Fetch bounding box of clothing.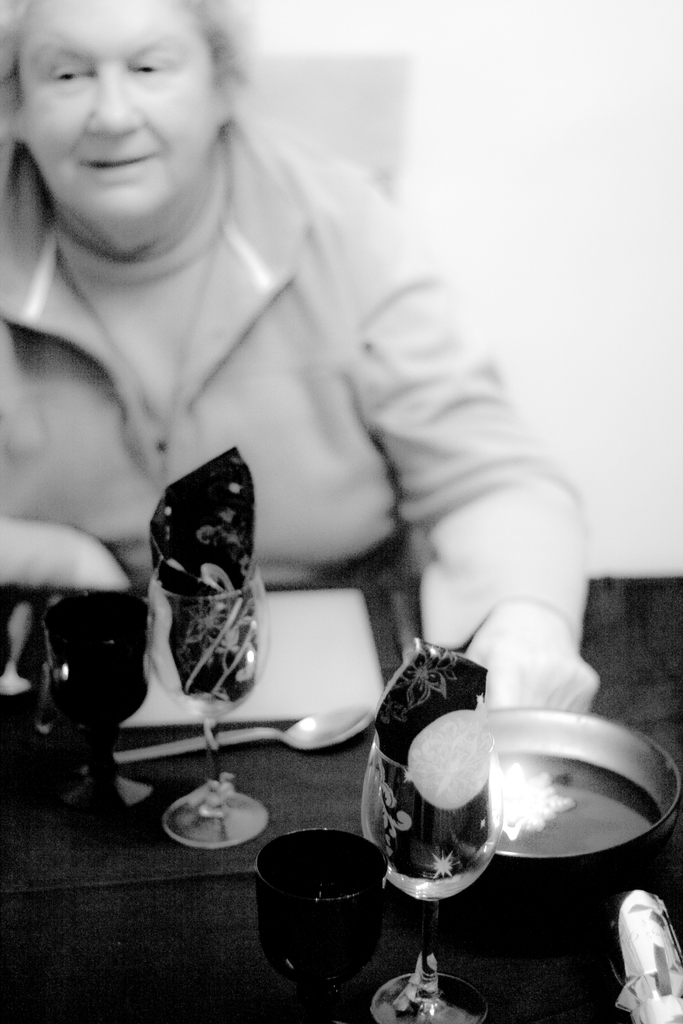
Bbox: region(0, 95, 589, 649).
